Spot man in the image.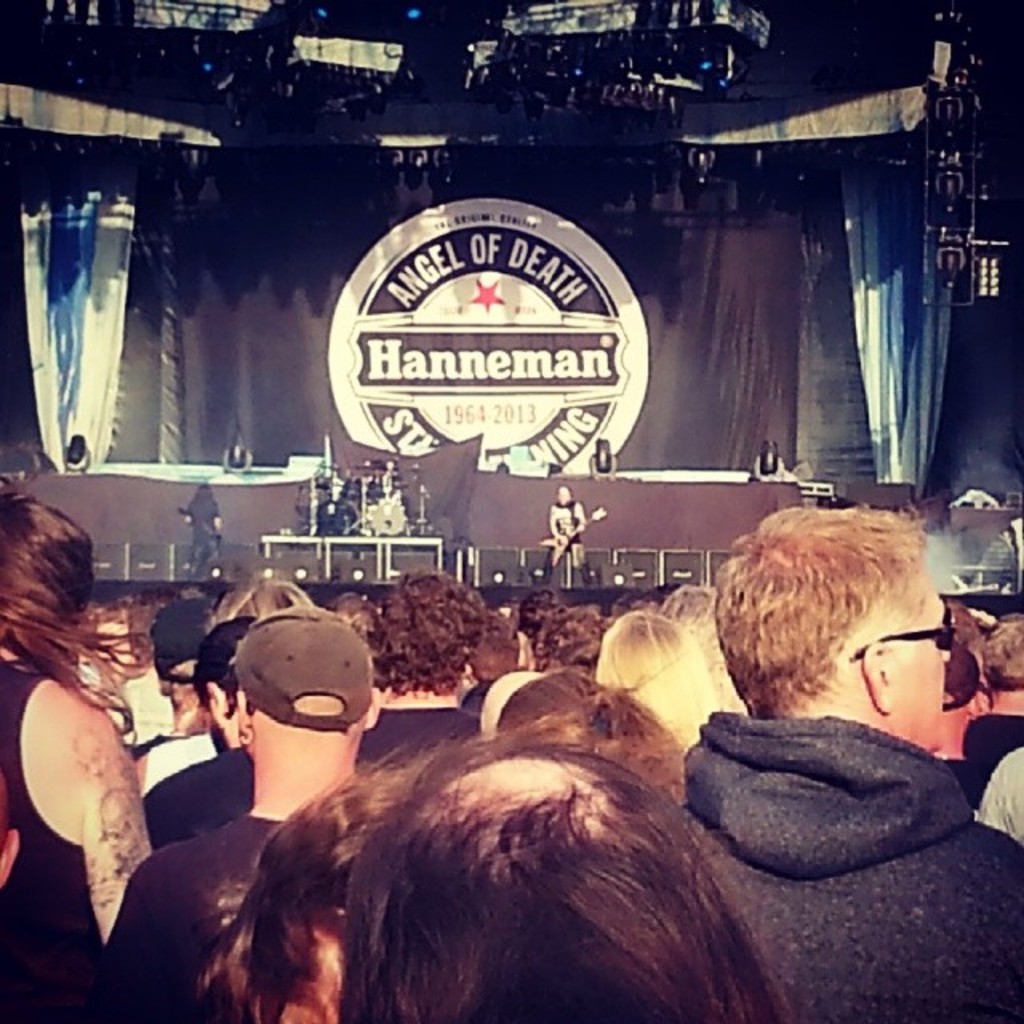
man found at pyautogui.locateOnScreen(618, 498, 1023, 893).
